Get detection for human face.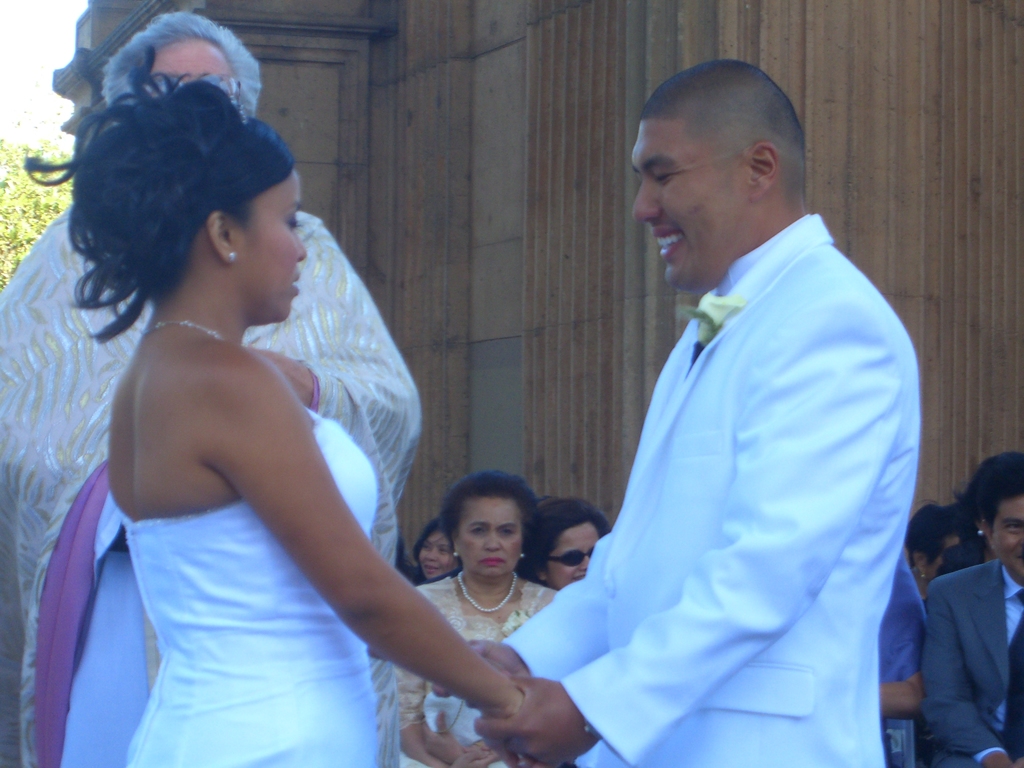
Detection: l=150, t=33, r=232, b=80.
